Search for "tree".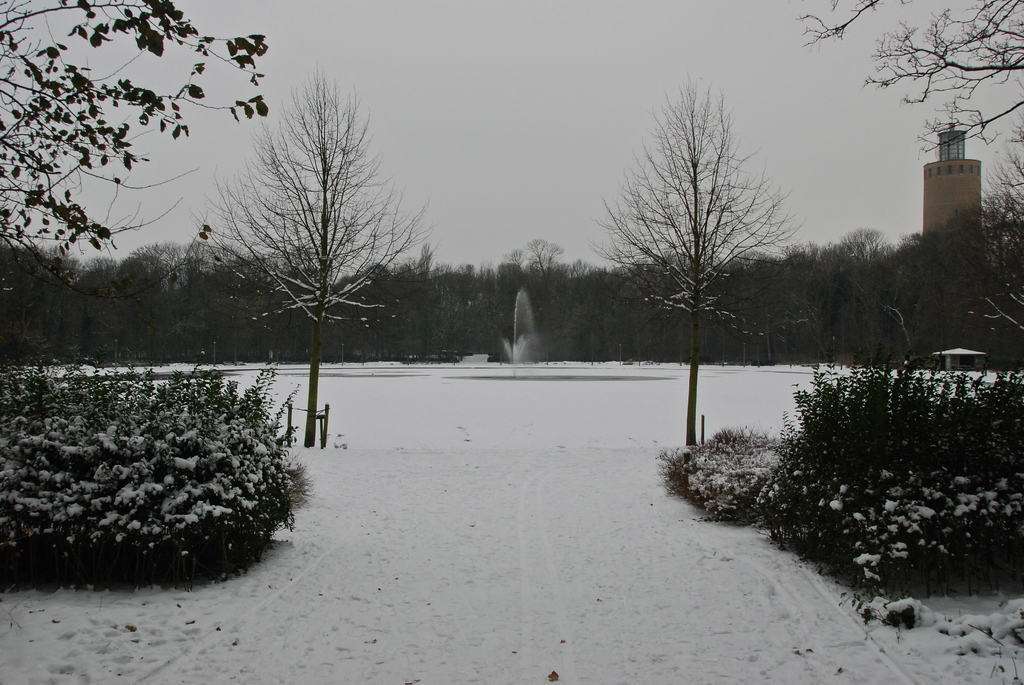
Found at {"x1": 796, "y1": 0, "x2": 1023, "y2": 157}.
